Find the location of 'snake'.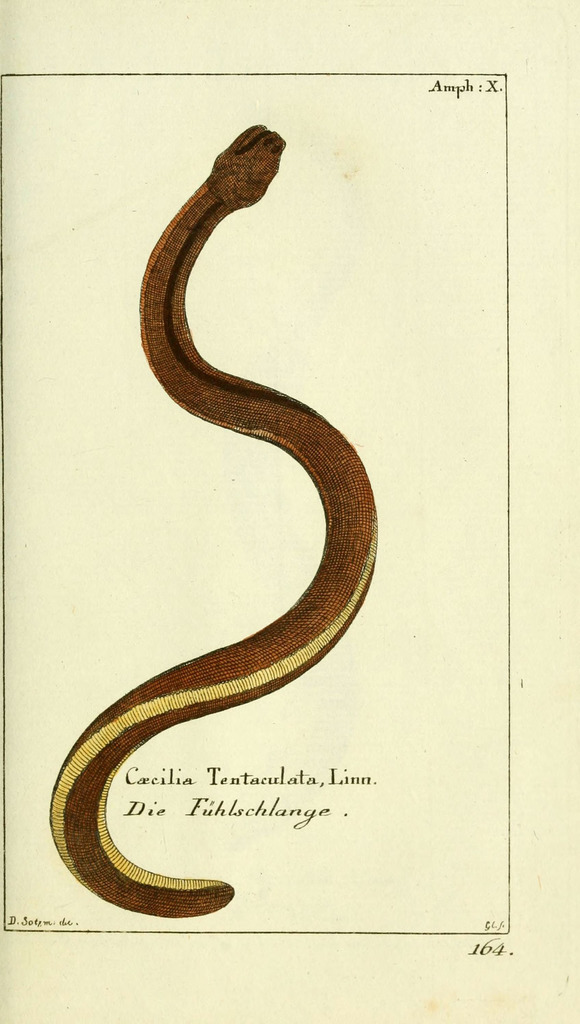
Location: [43, 118, 375, 916].
